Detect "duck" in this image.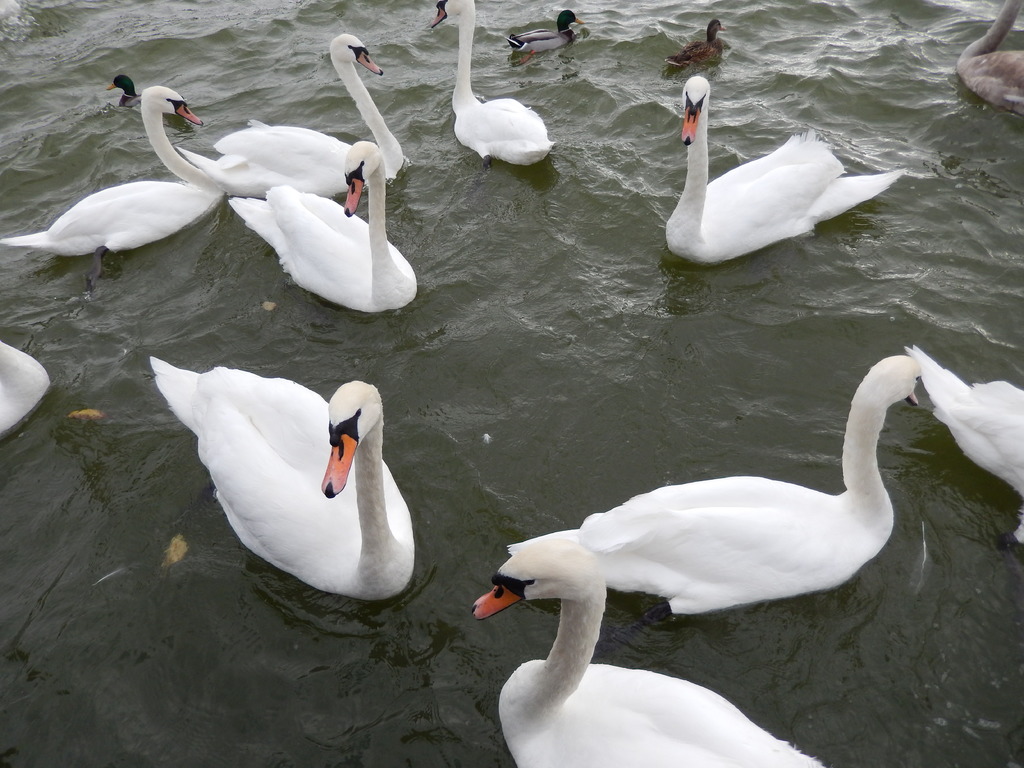
Detection: (x1=955, y1=0, x2=1023, y2=123).
